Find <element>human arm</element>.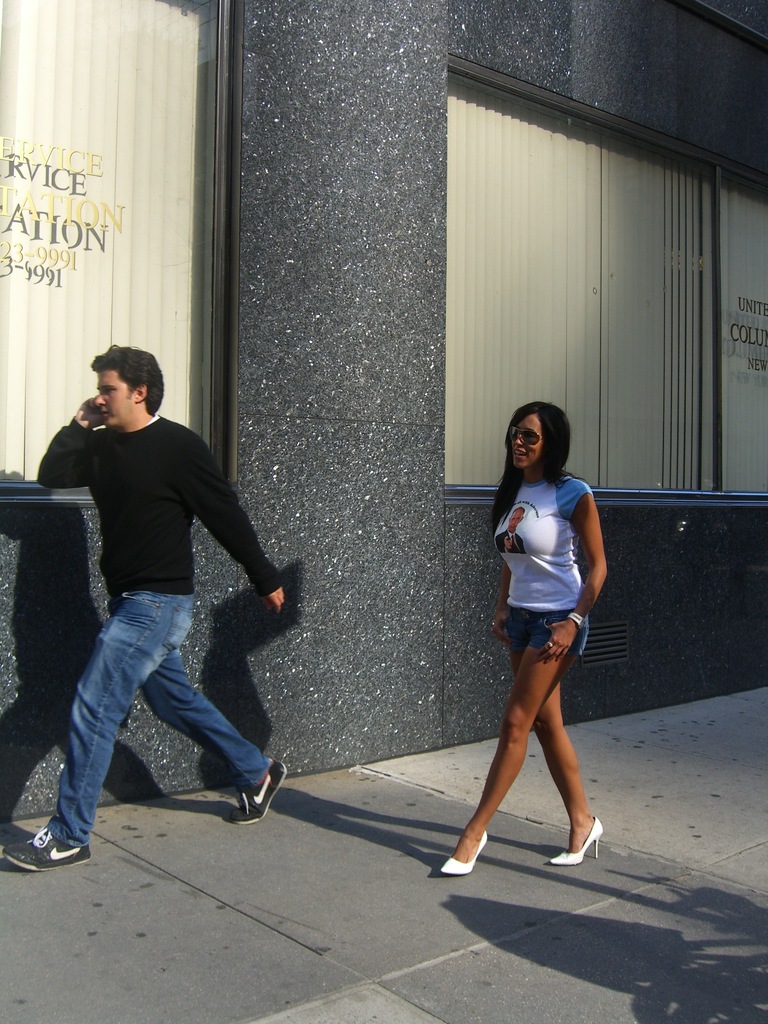
bbox(495, 548, 515, 639).
